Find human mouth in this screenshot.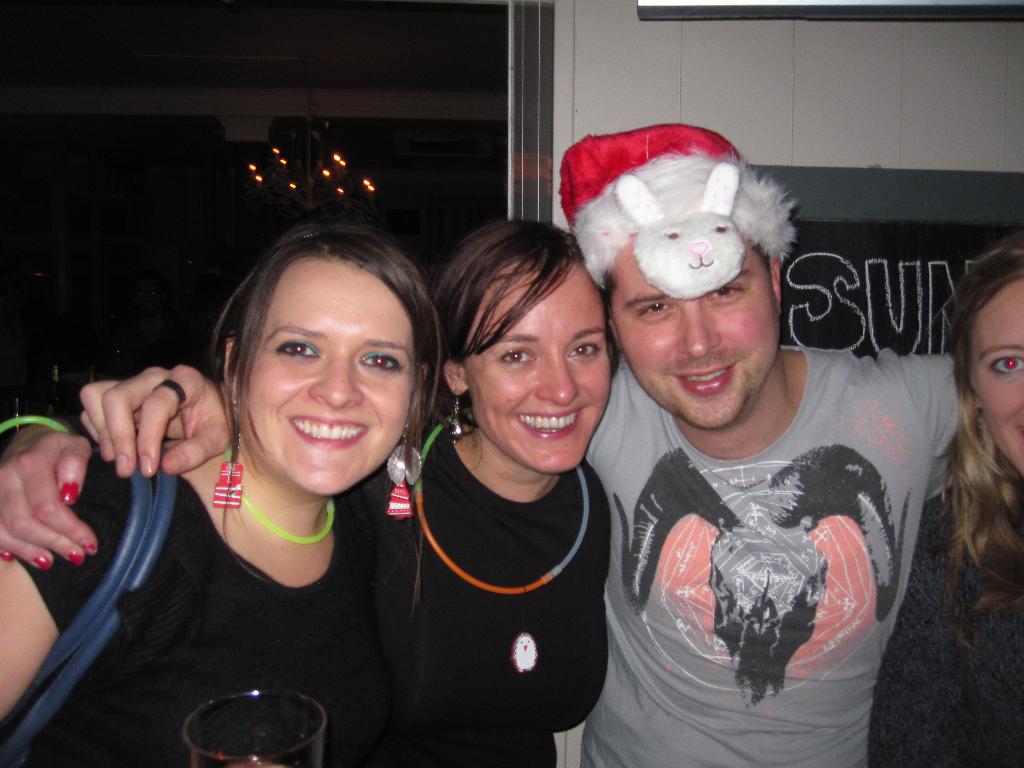
The bounding box for human mouth is select_region(669, 360, 739, 398).
